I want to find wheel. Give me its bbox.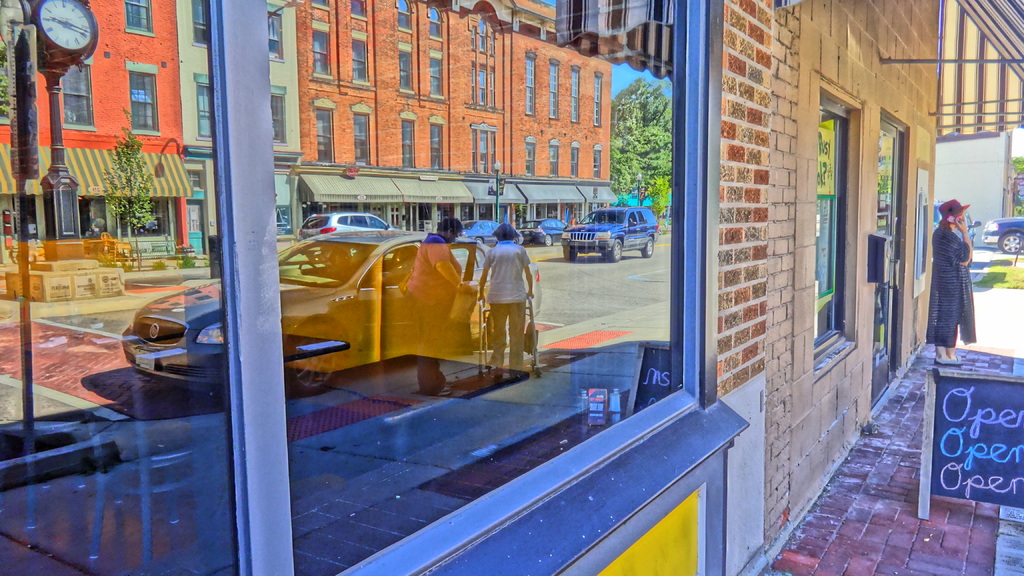
567, 242, 582, 266.
